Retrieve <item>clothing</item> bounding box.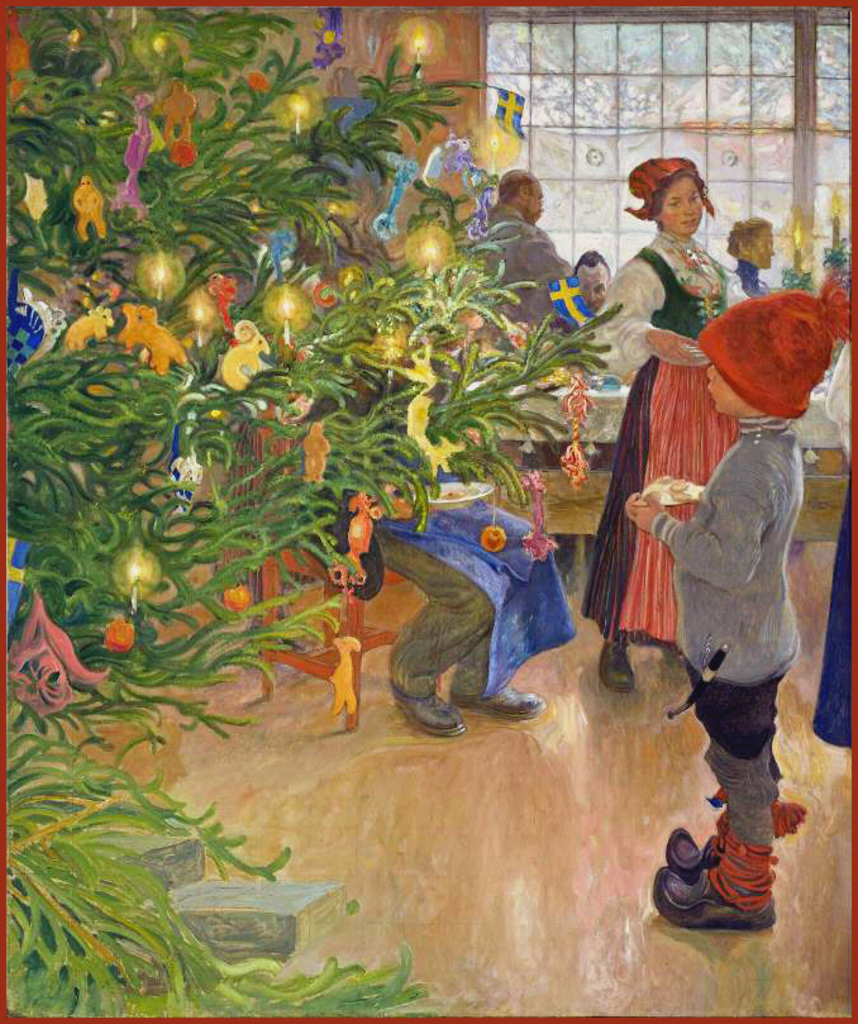
Bounding box: 648 404 809 849.
